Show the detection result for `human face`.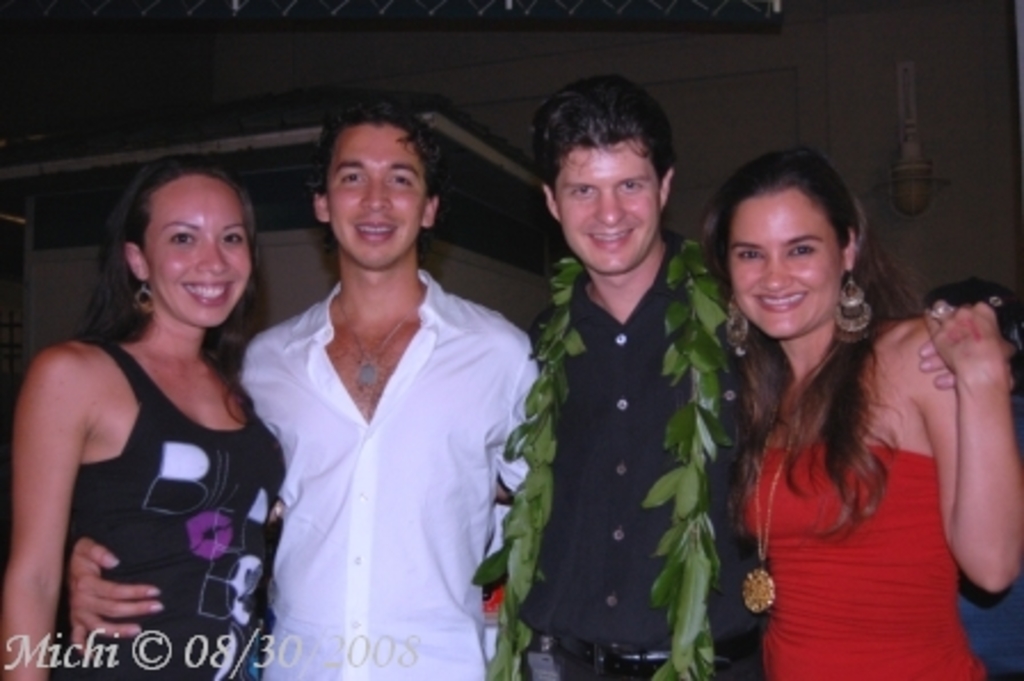
rect(327, 123, 423, 270).
